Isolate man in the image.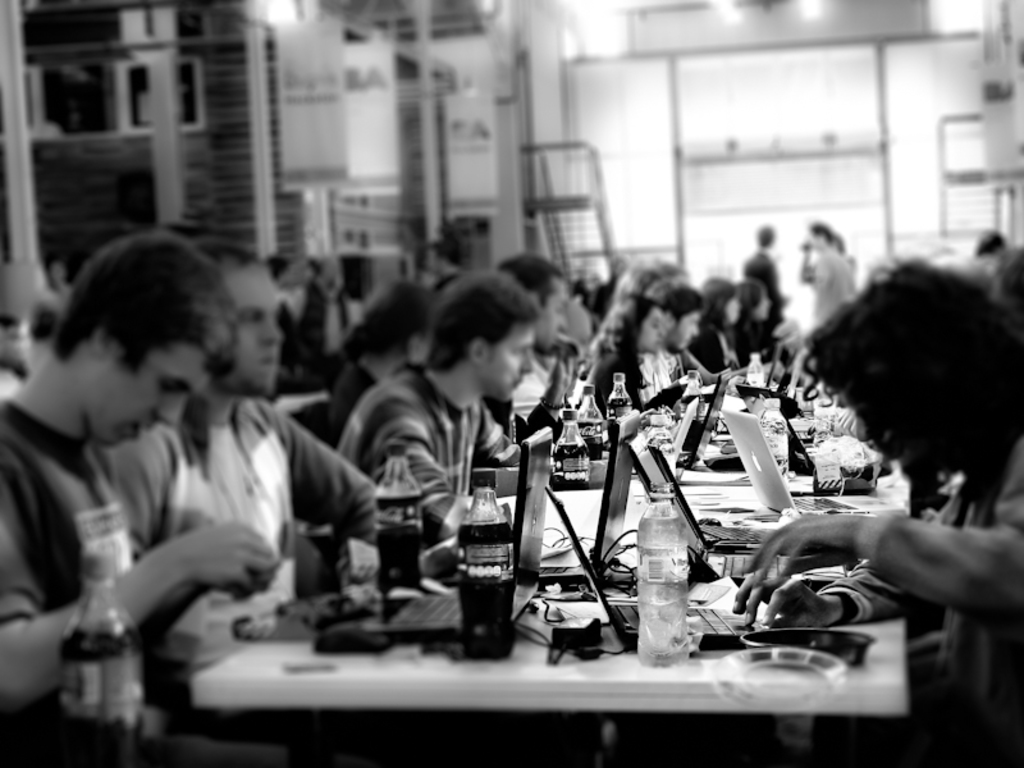
Isolated region: left=306, top=270, right=536, bottom=570.
